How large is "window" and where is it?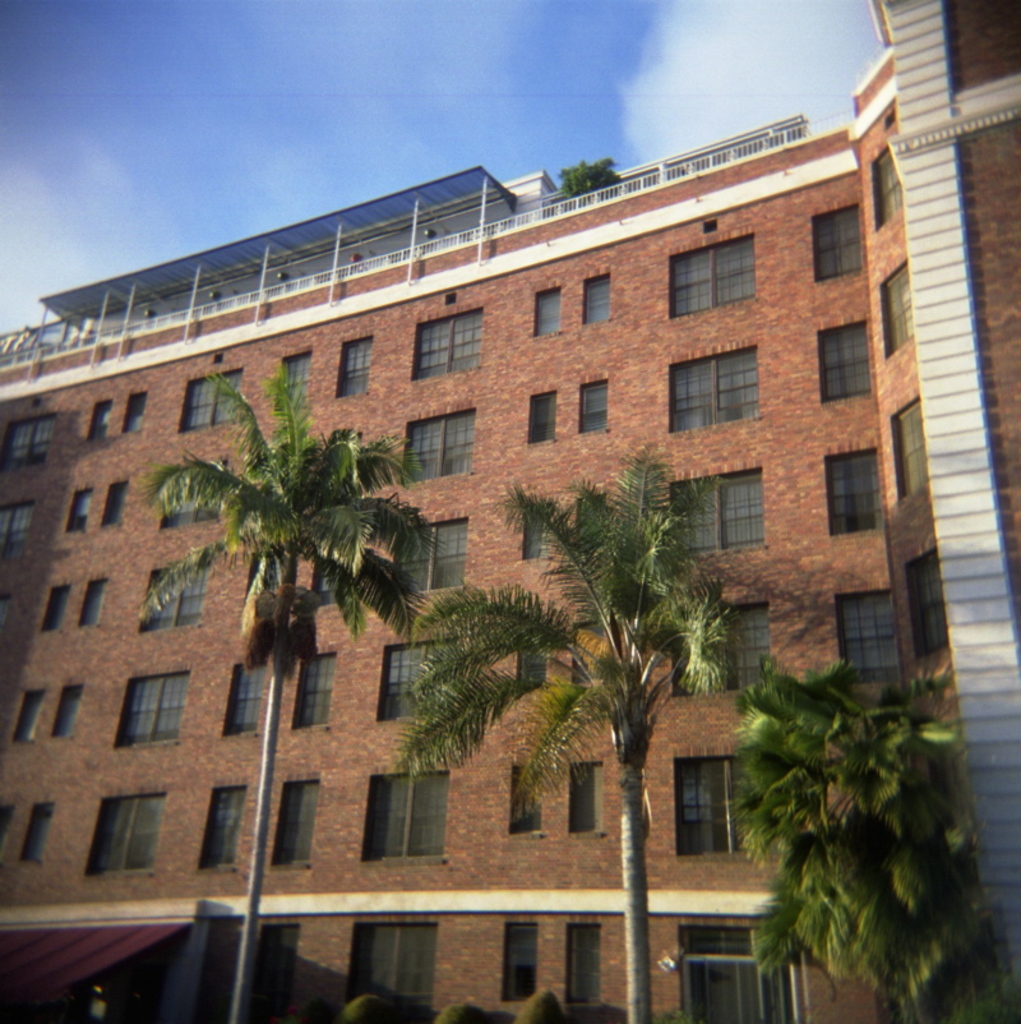
Bounding box: box=[74, 571, 110, 633].
